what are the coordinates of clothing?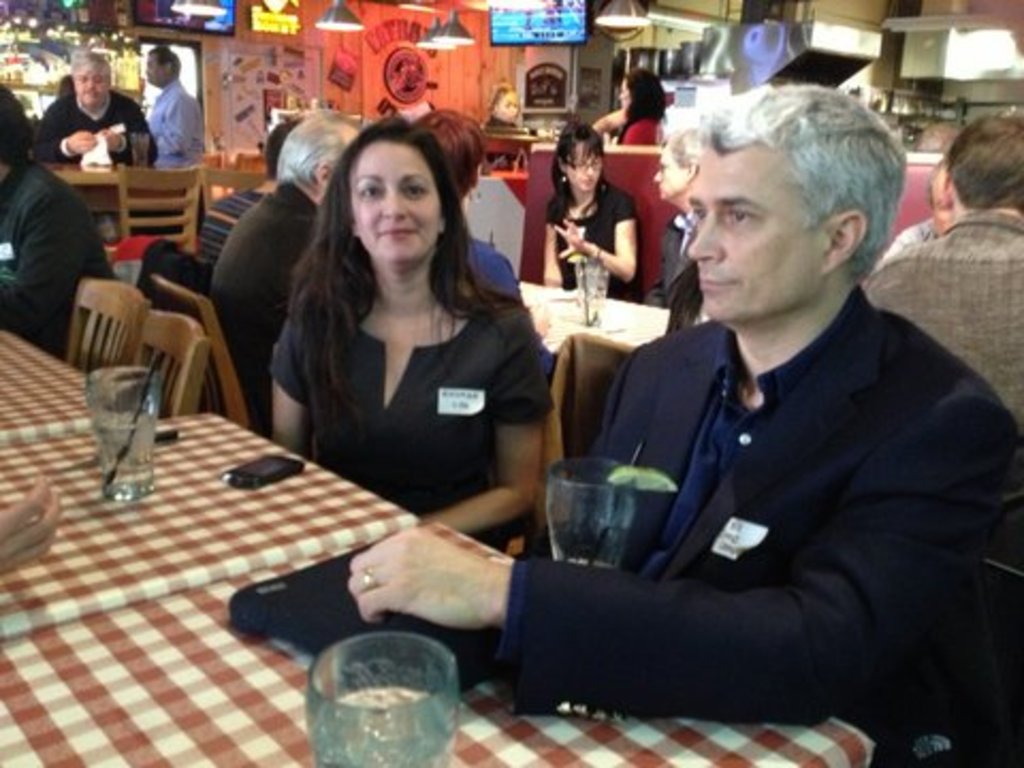
bbox=(510, 284, 1022, 766).
